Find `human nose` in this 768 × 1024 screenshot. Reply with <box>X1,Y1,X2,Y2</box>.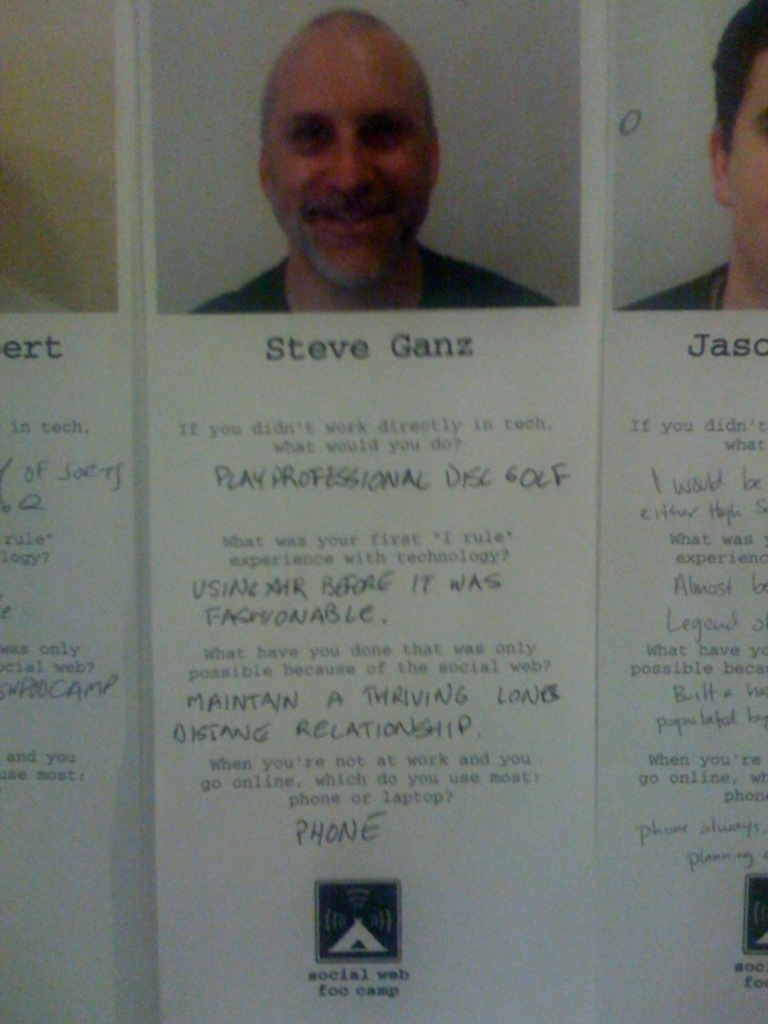
<box>320,132,381,188</box>.
